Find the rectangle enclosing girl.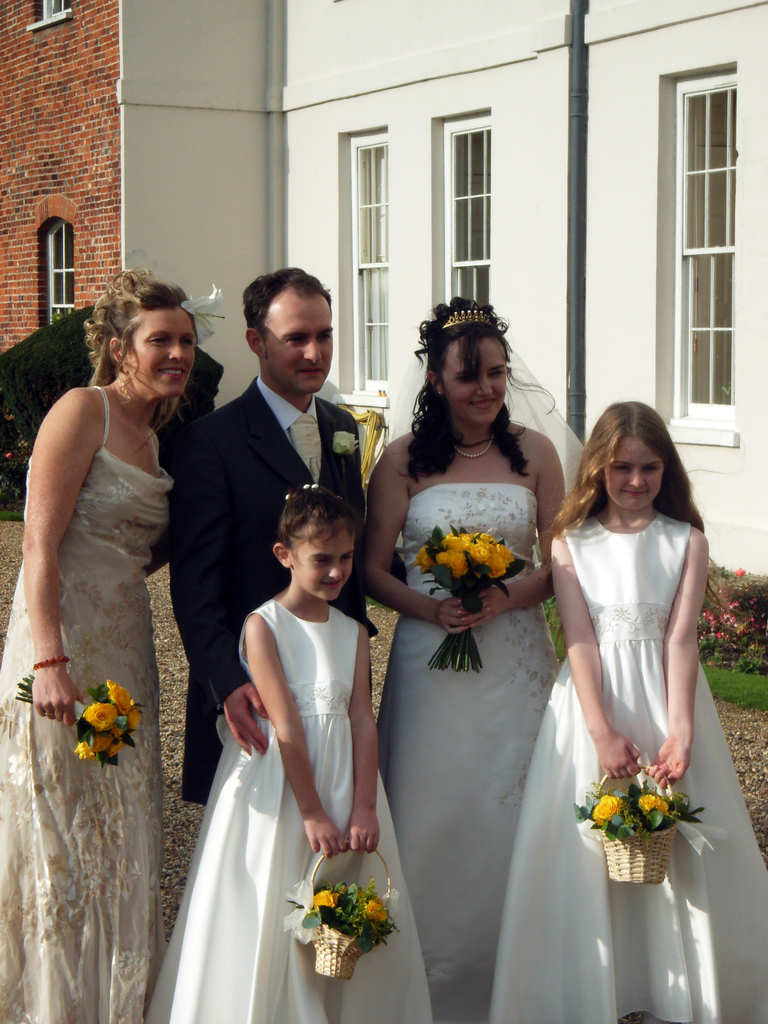
region(147, 481, 436, 1023).
